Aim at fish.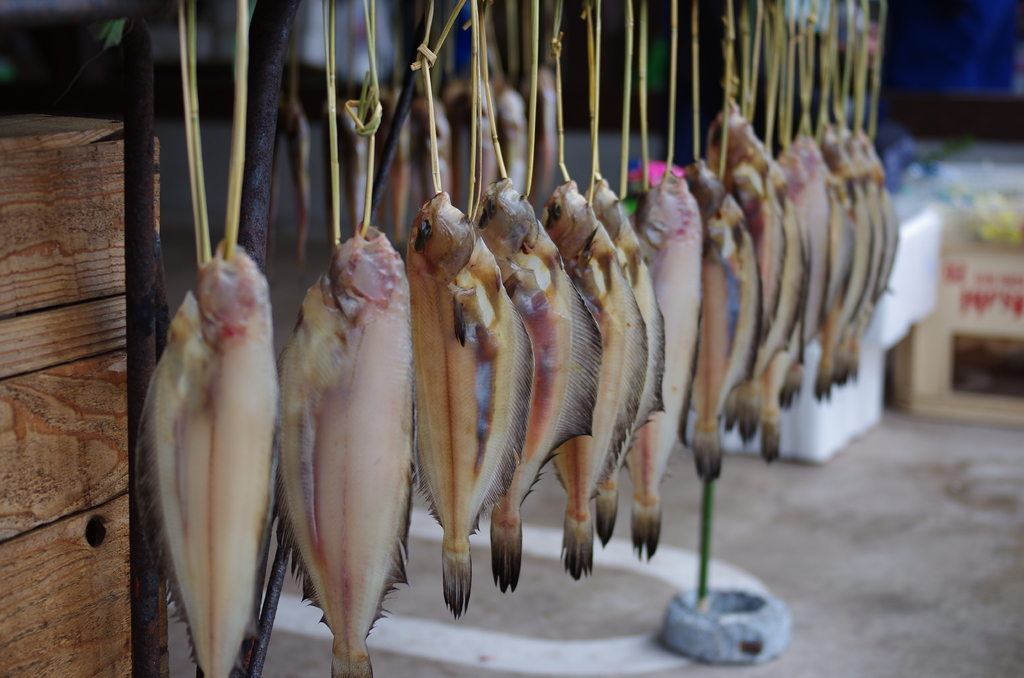
Aimed at (left=707, top=113, right=786, bottom=440).
